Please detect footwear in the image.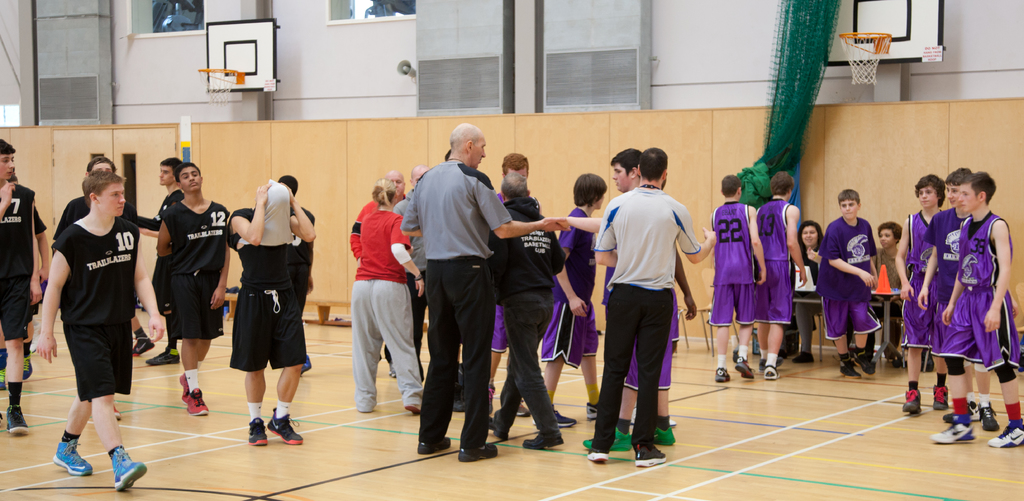
bbox=(637, 443, 666, 466).
